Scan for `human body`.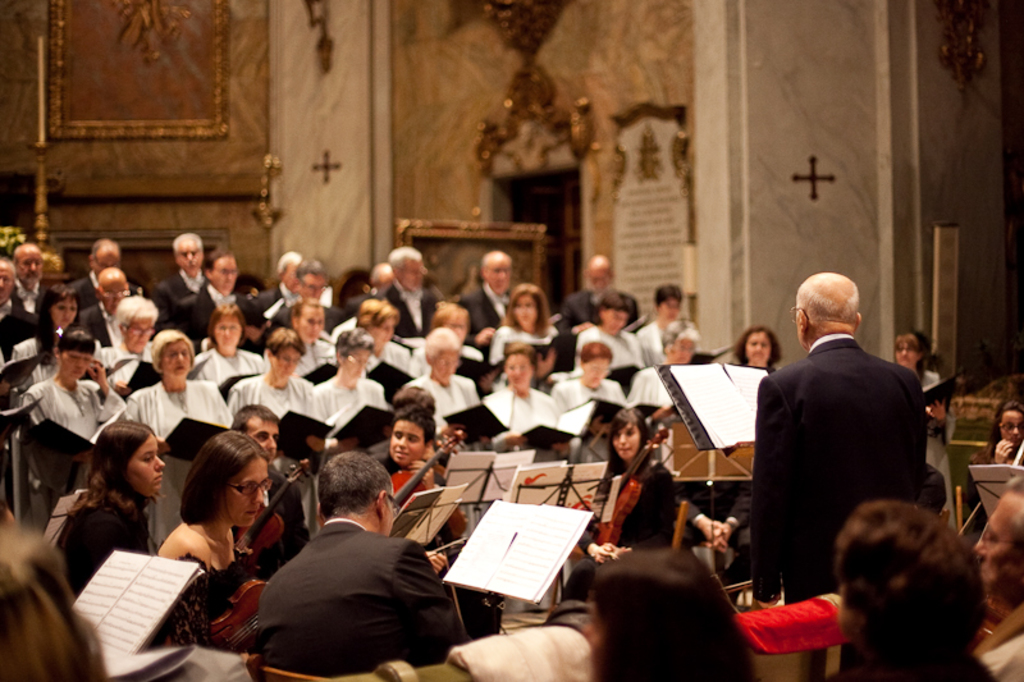
Scan result: 28/330/131/430.
